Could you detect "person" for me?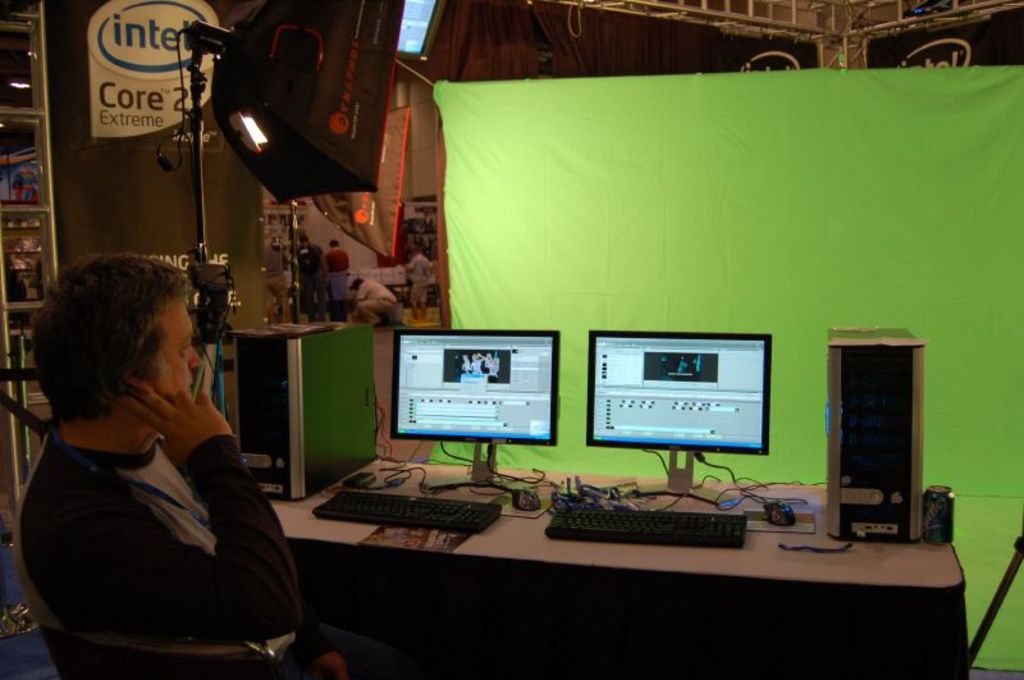
Detection result: locate(403, 243, 429, 325).
